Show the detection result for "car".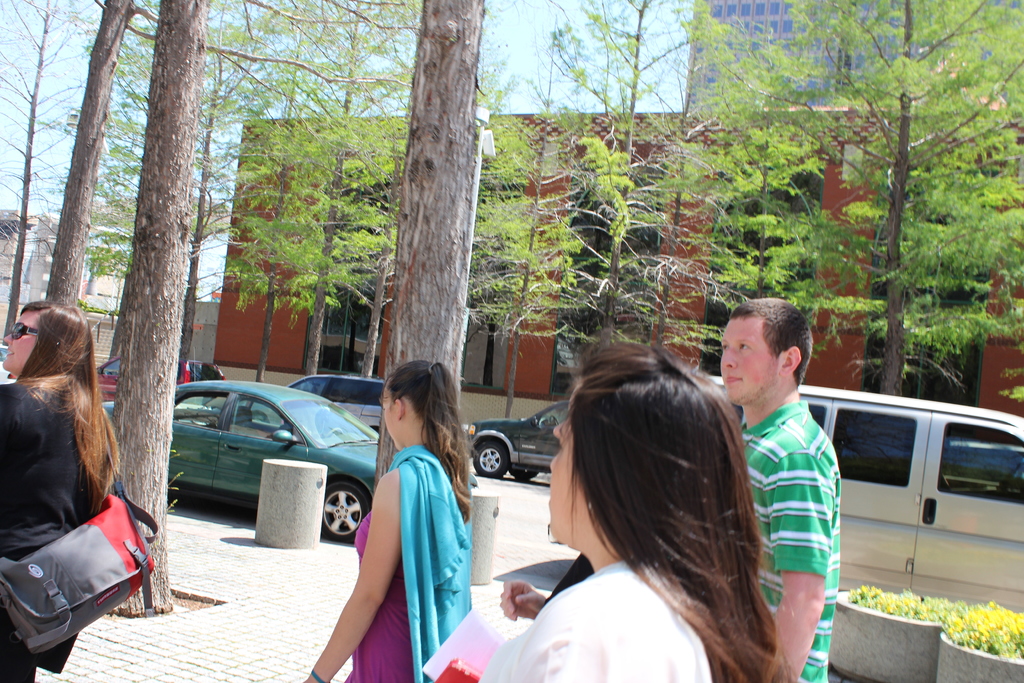
region(464, 404, 566, 477).
